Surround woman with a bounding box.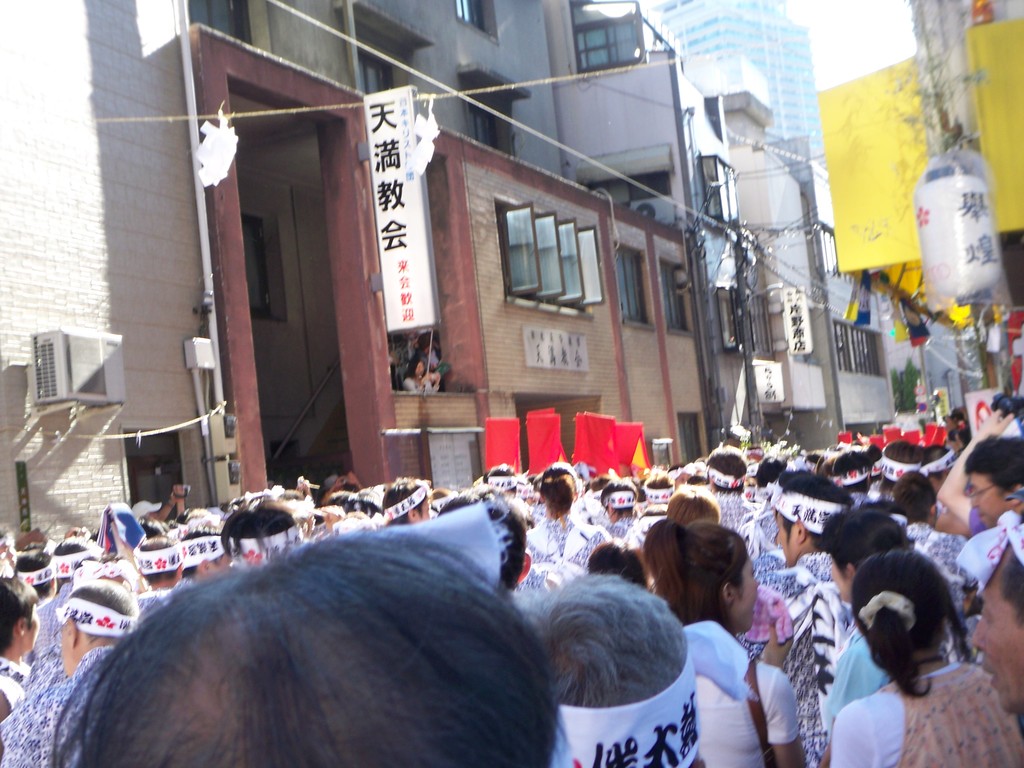
detection(608, 472, 644, 550).
